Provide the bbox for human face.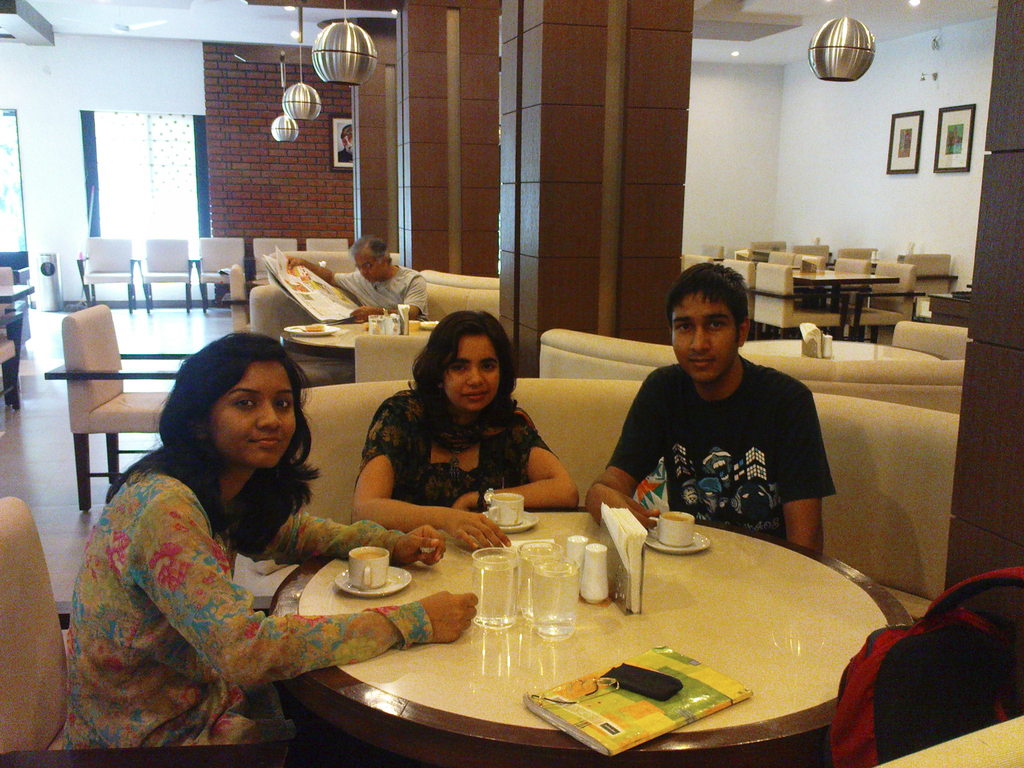
locate(203, 356, 301, 469).
